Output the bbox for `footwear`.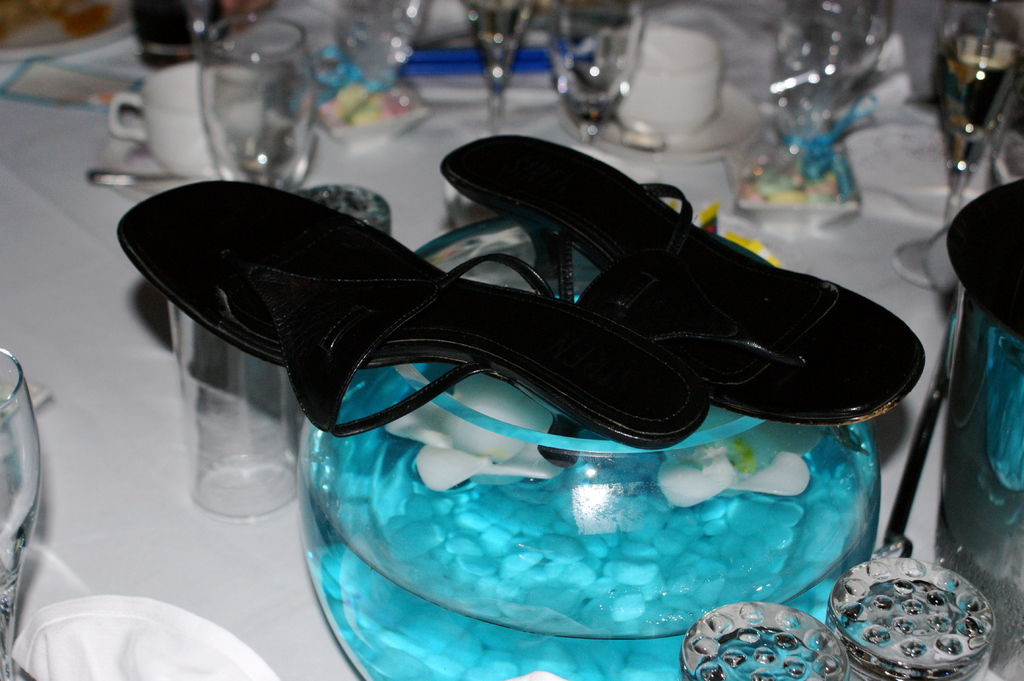
{"x1": 441, "y1": 129, "x2": 924, "y2": 431}.
